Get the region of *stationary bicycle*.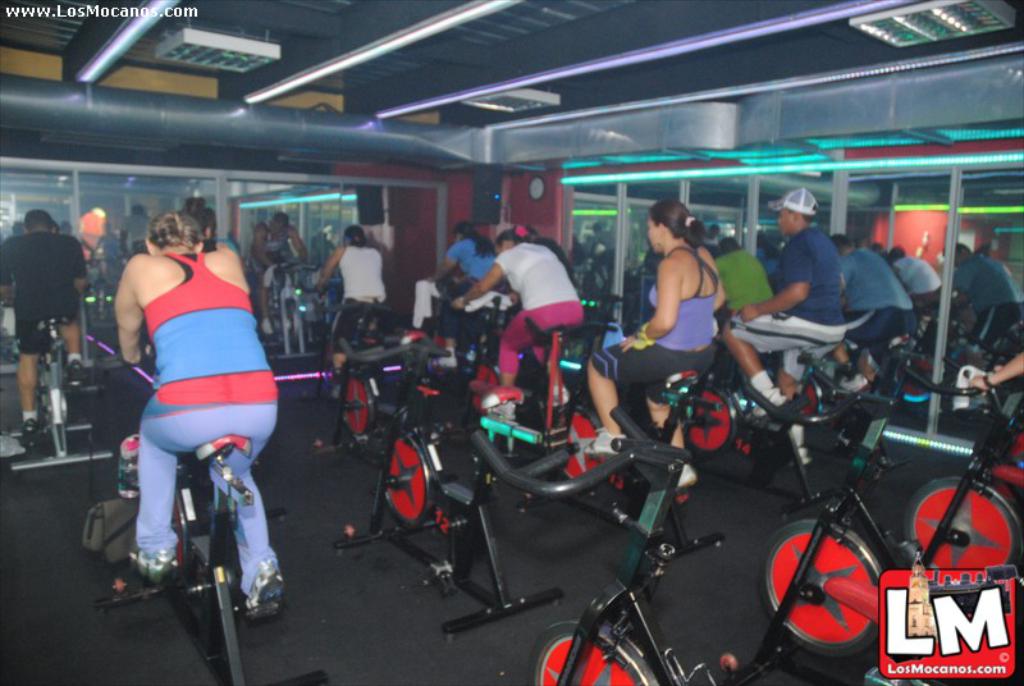
[420,267,518,422].
